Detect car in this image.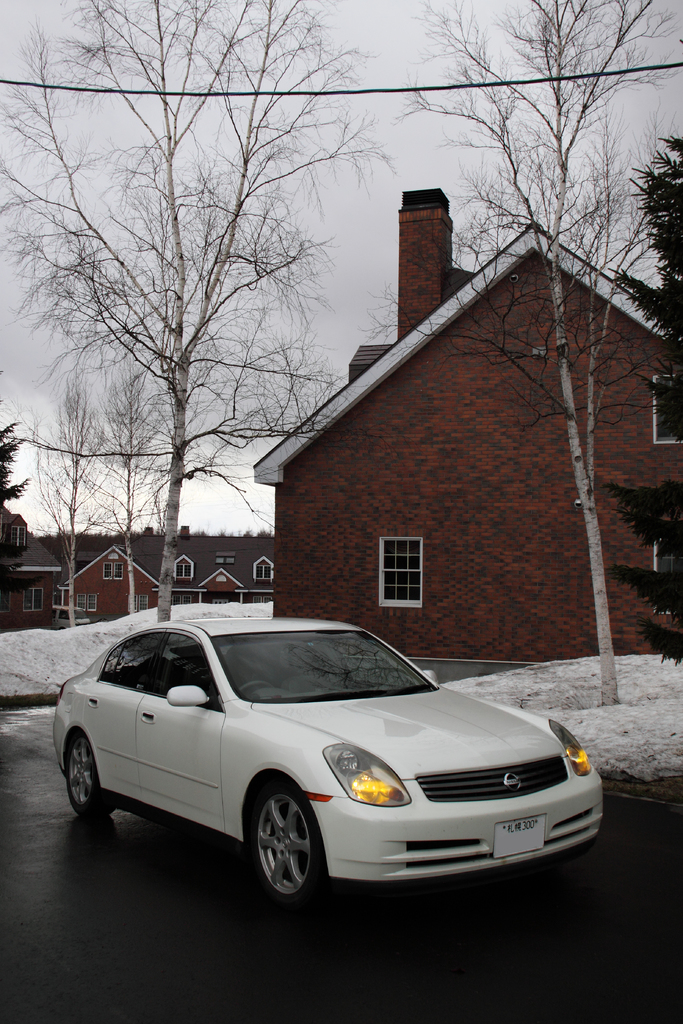
Detection: (52, 616, 600, 917).
